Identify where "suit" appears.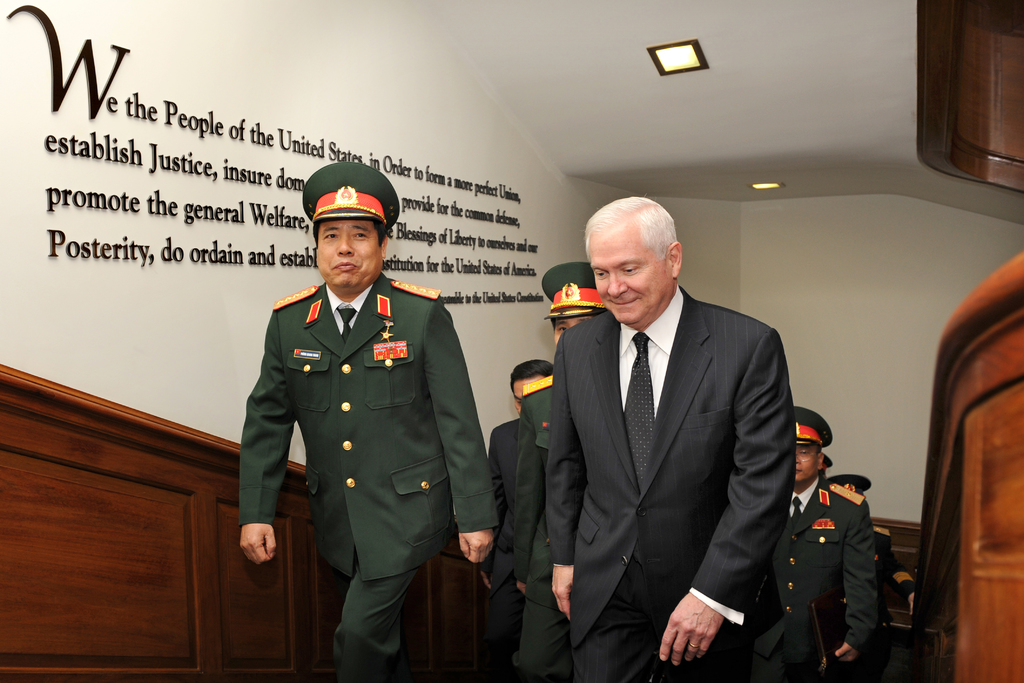
Appears at (x1=745, y1=473, x2=879, y2=682).
